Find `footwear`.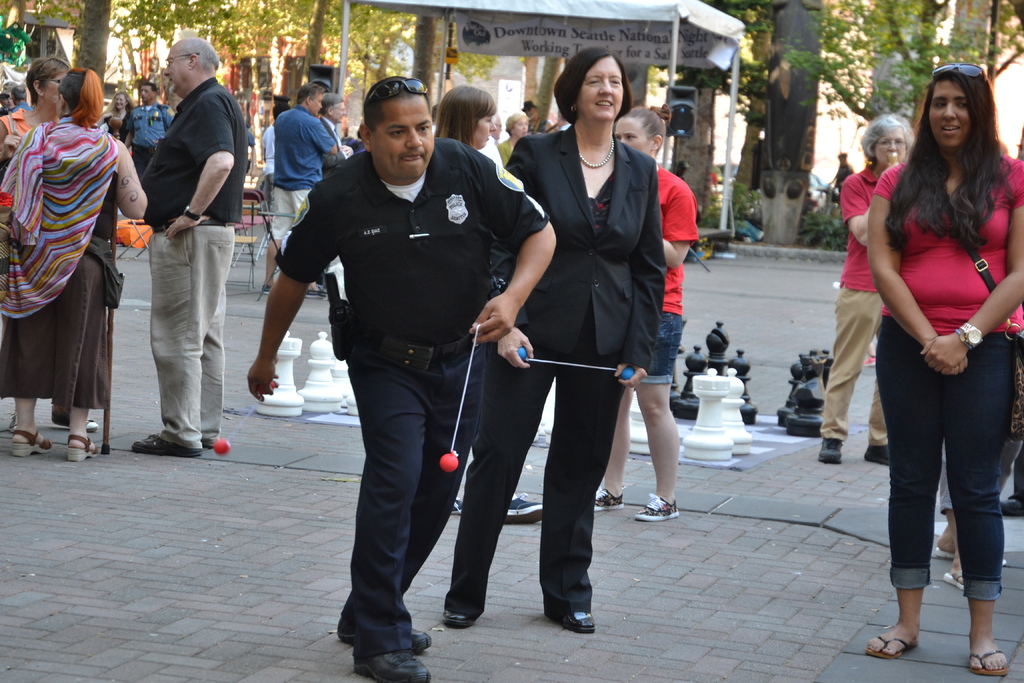
{"x1": 940, "y1": 570, "x2": 968, "y2": 593}.
